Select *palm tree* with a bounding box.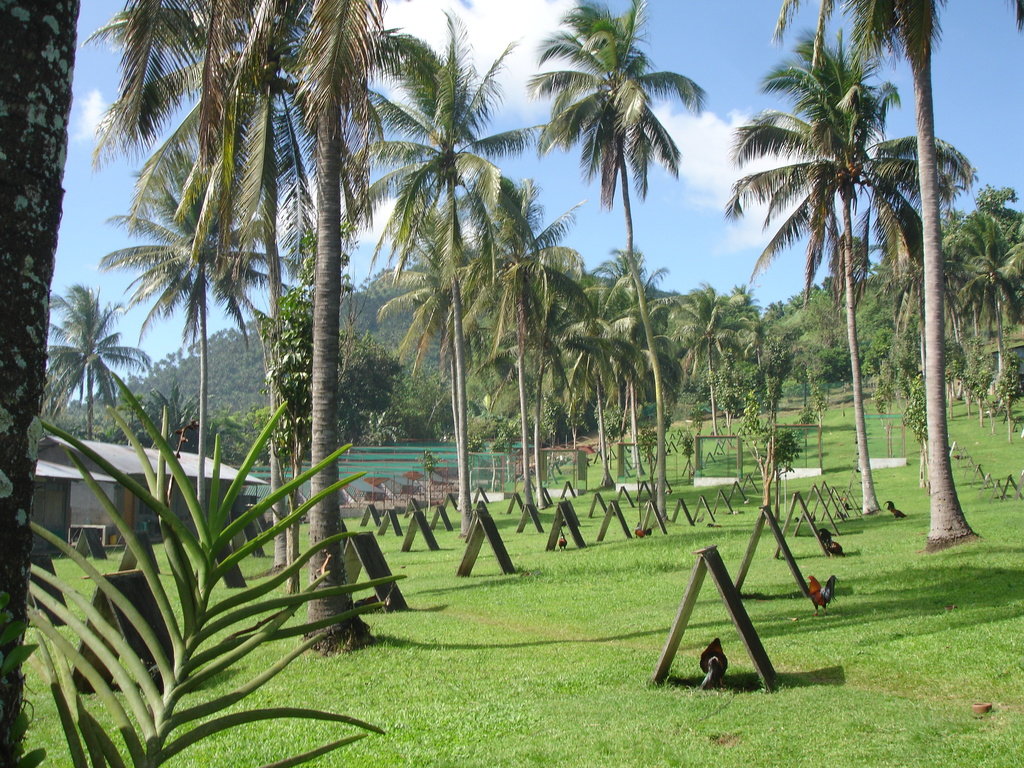
bbox=[52, 294, 134, 468].
